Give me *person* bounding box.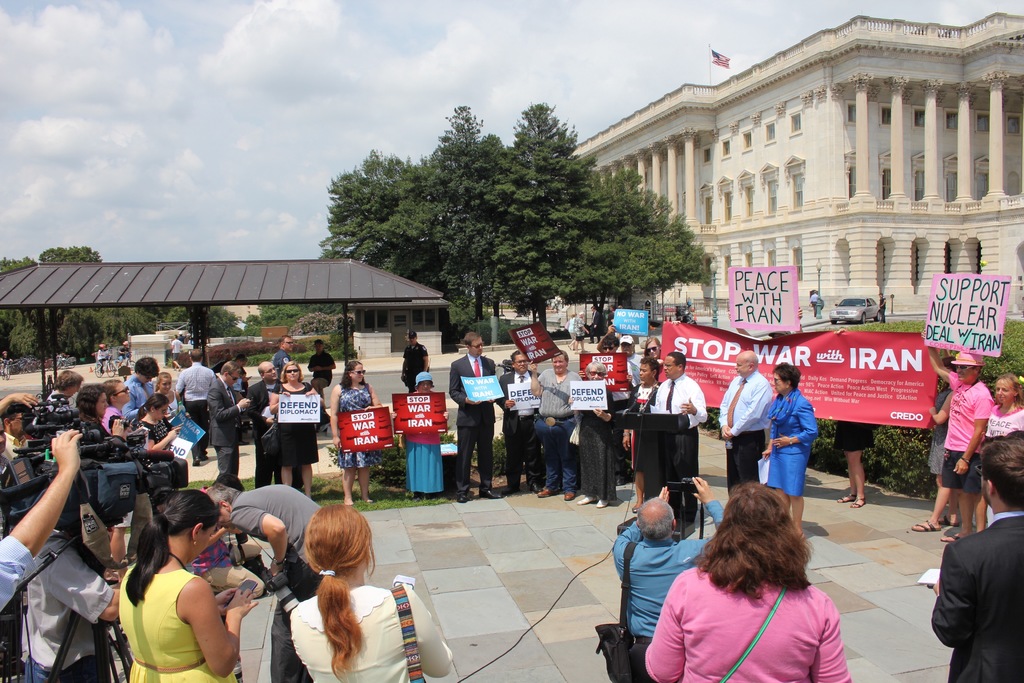
x1=329 y1=361 x2=381 y2=503.
